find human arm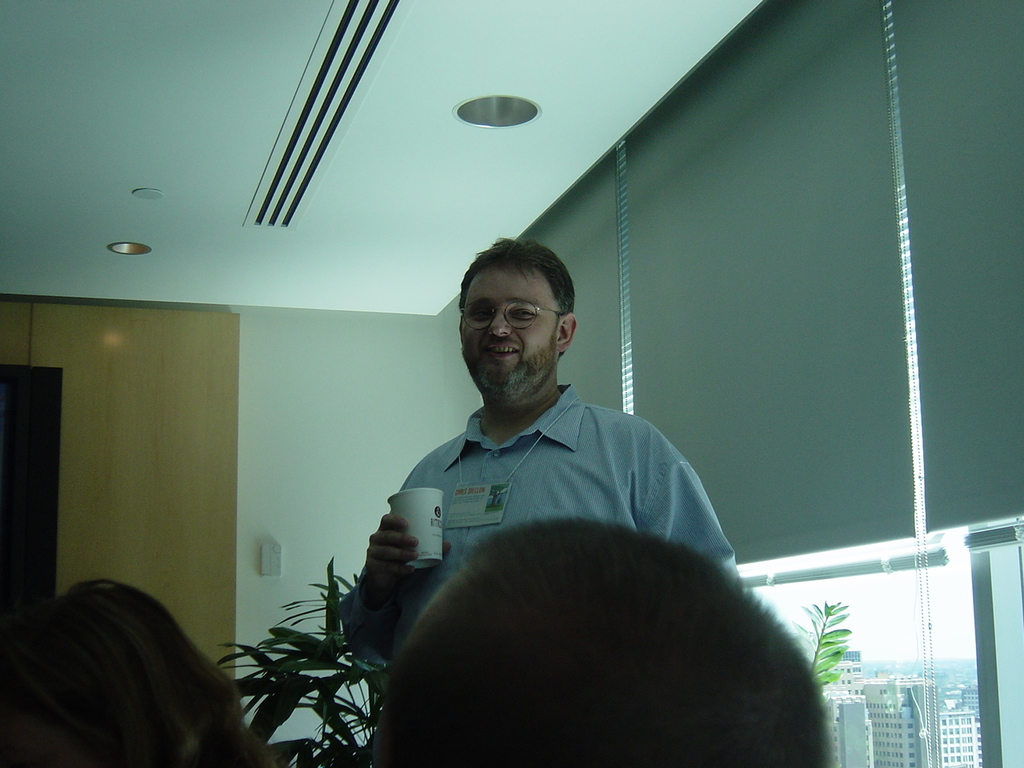
detection(628, 430, 746, 592)
